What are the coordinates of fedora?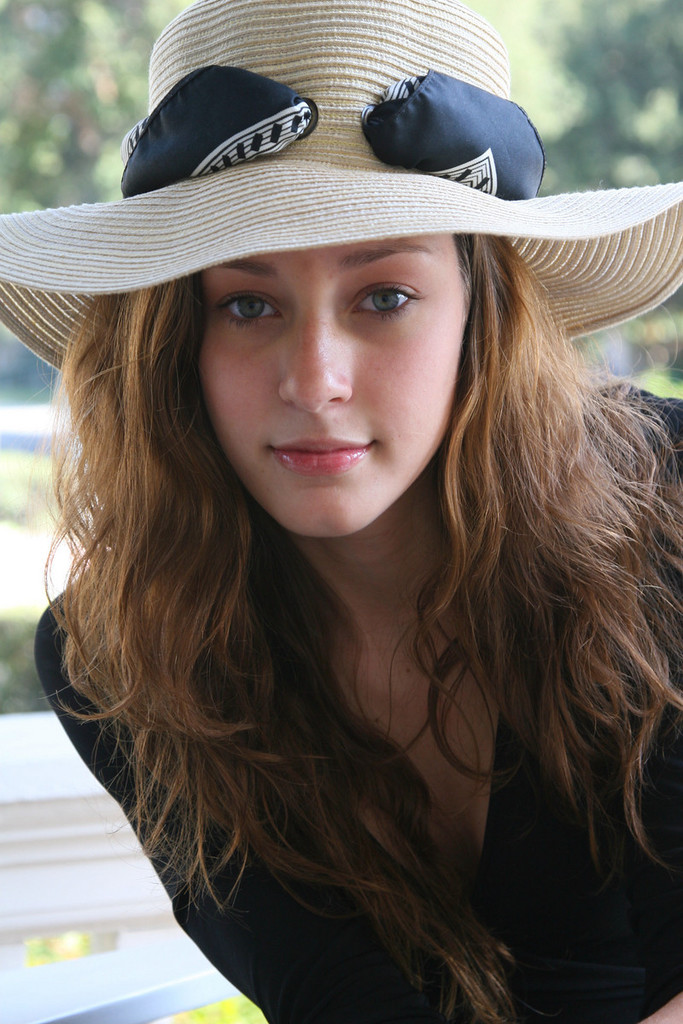
<bbox>44, 110, 610, 421</bbox>.
